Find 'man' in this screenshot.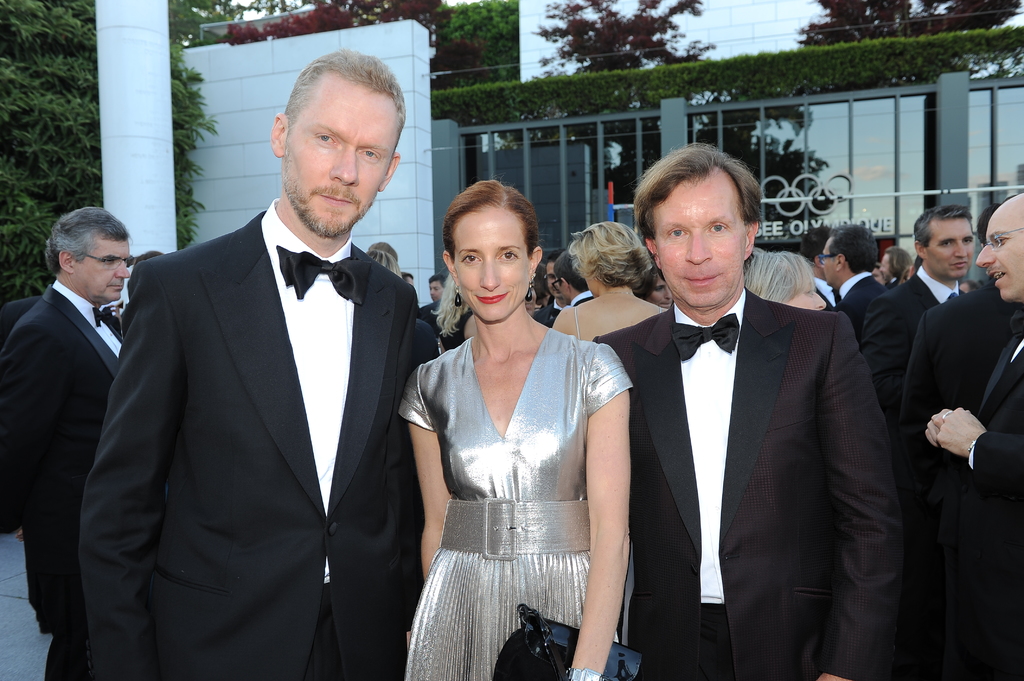
The bounding box for 'man' is 591:152:909:677.
